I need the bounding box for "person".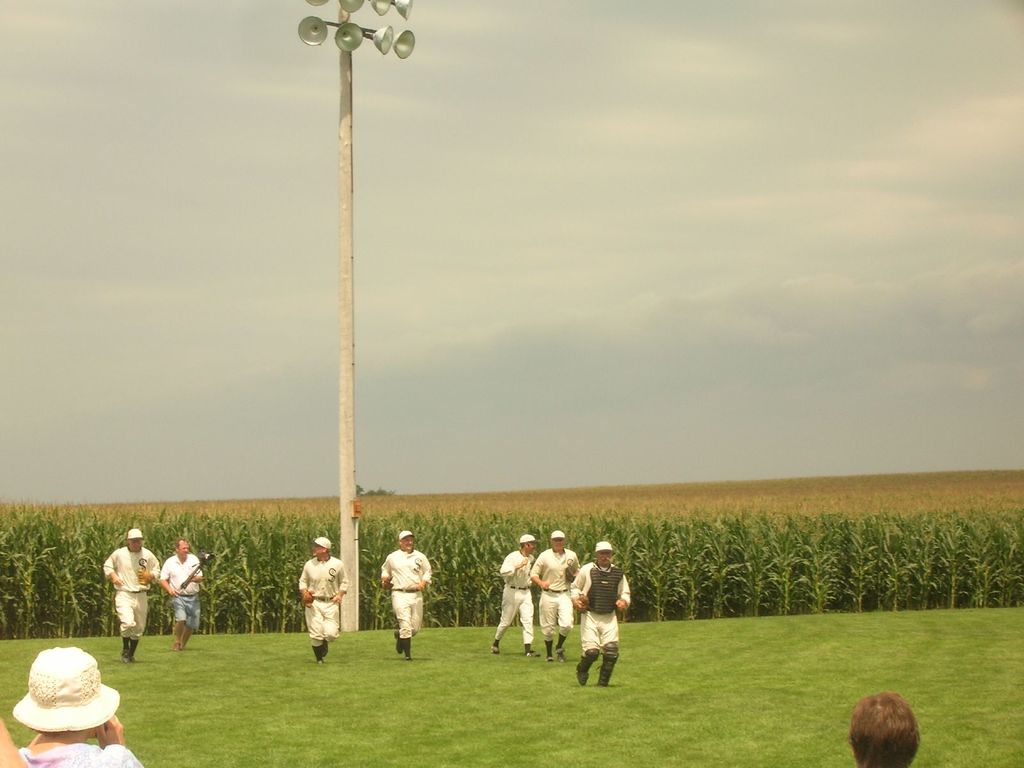
Here it is: box=[851, 695, 922, 767].
